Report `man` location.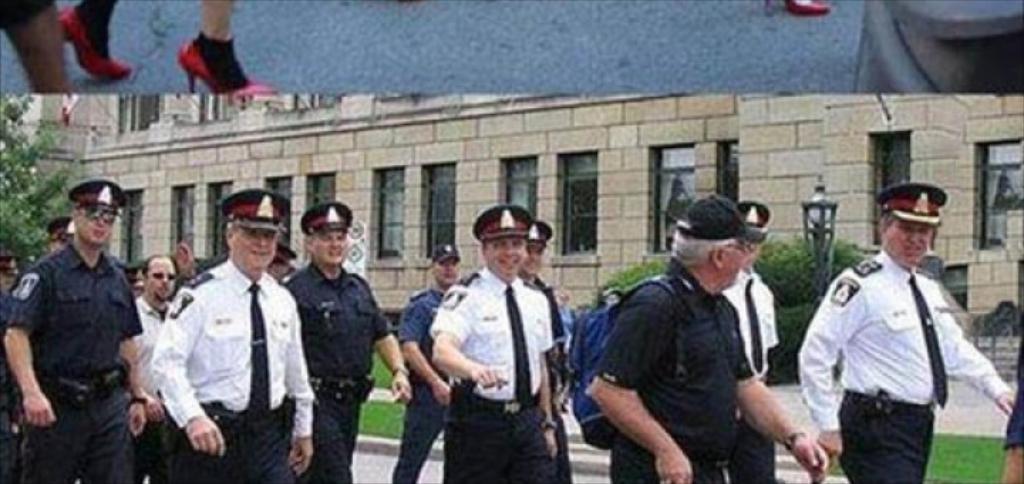
Report: [583, 191, 829, 483].
